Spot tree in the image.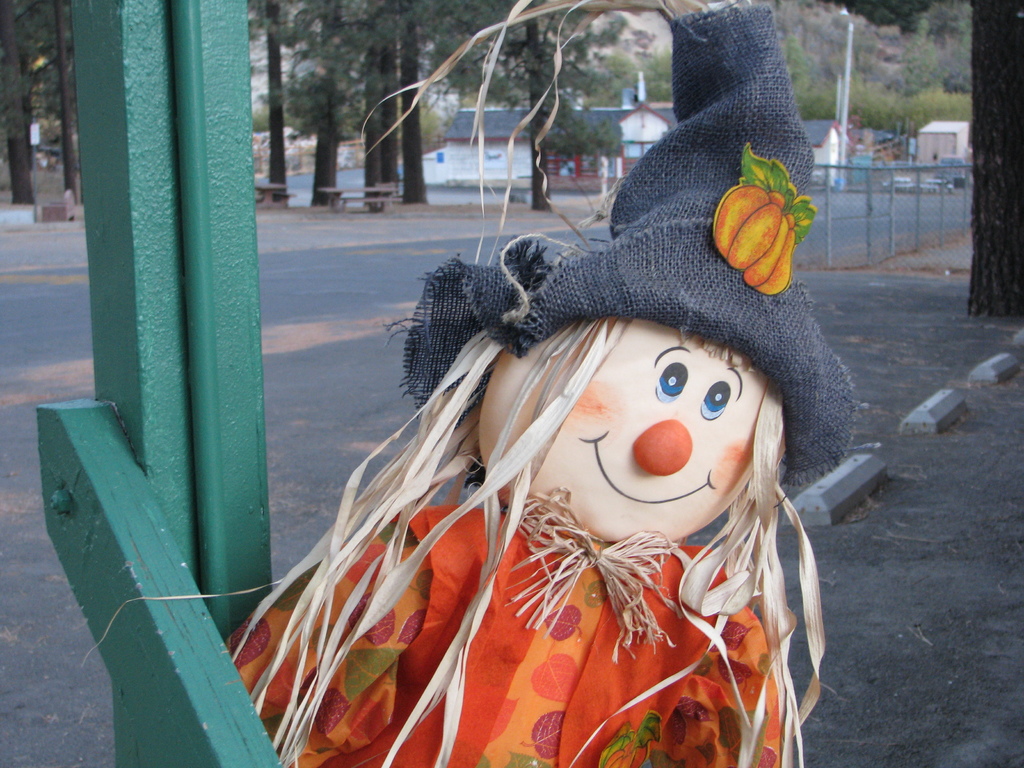
tree found at BBox(244, 0, 293, 196).
